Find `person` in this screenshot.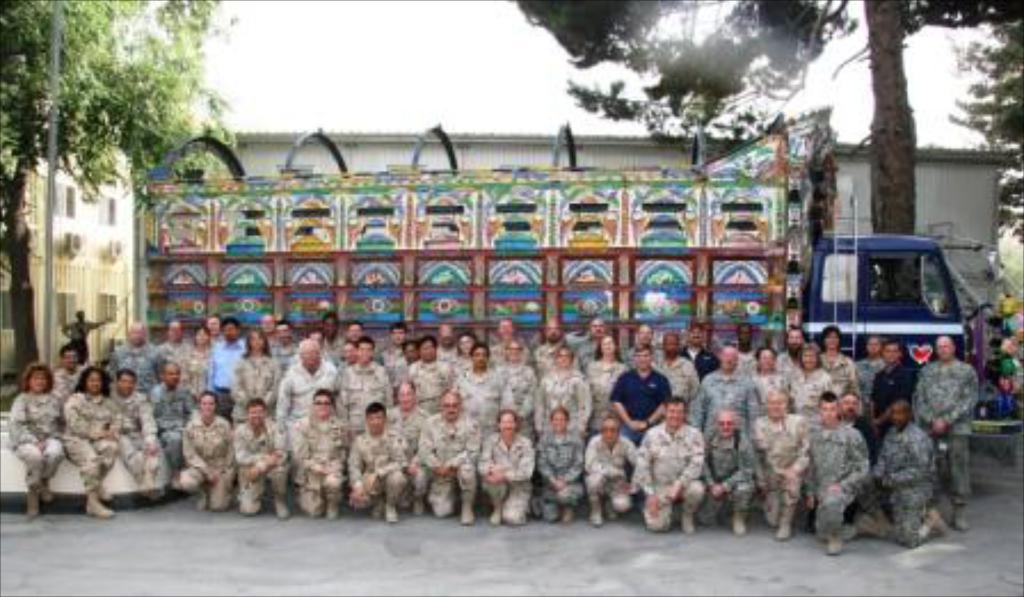
The bounding box for `person` is box=[578, 423, 638, 526].
